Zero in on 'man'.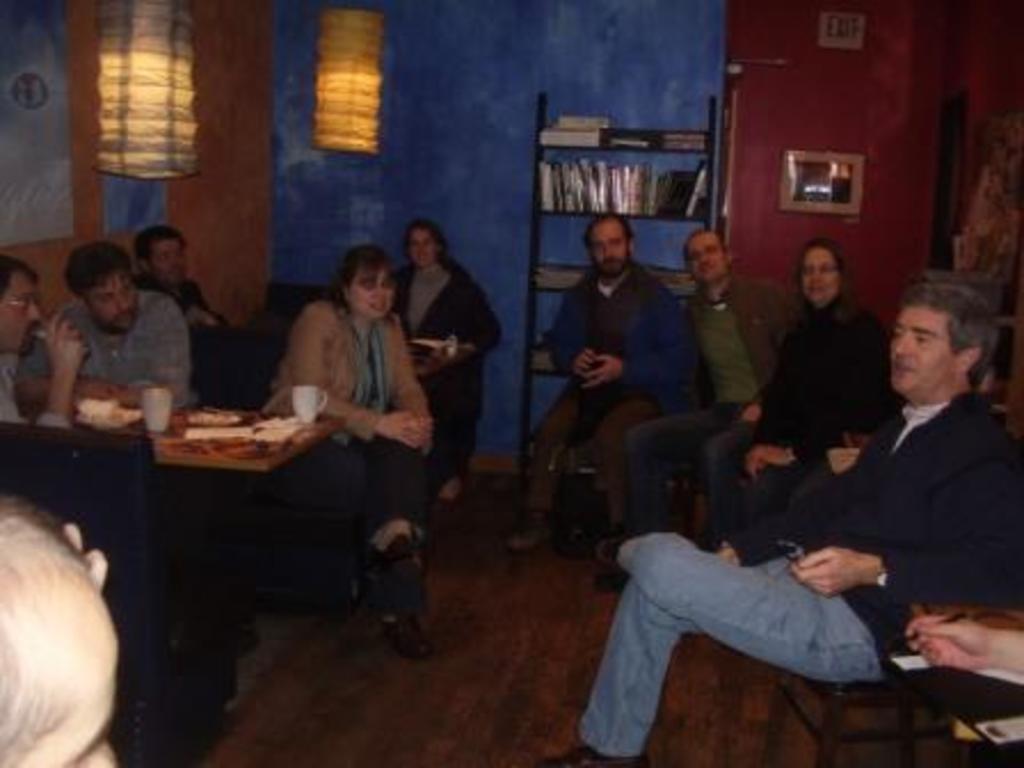
Zeroed in: rect(594, 345, 1017, 731).
